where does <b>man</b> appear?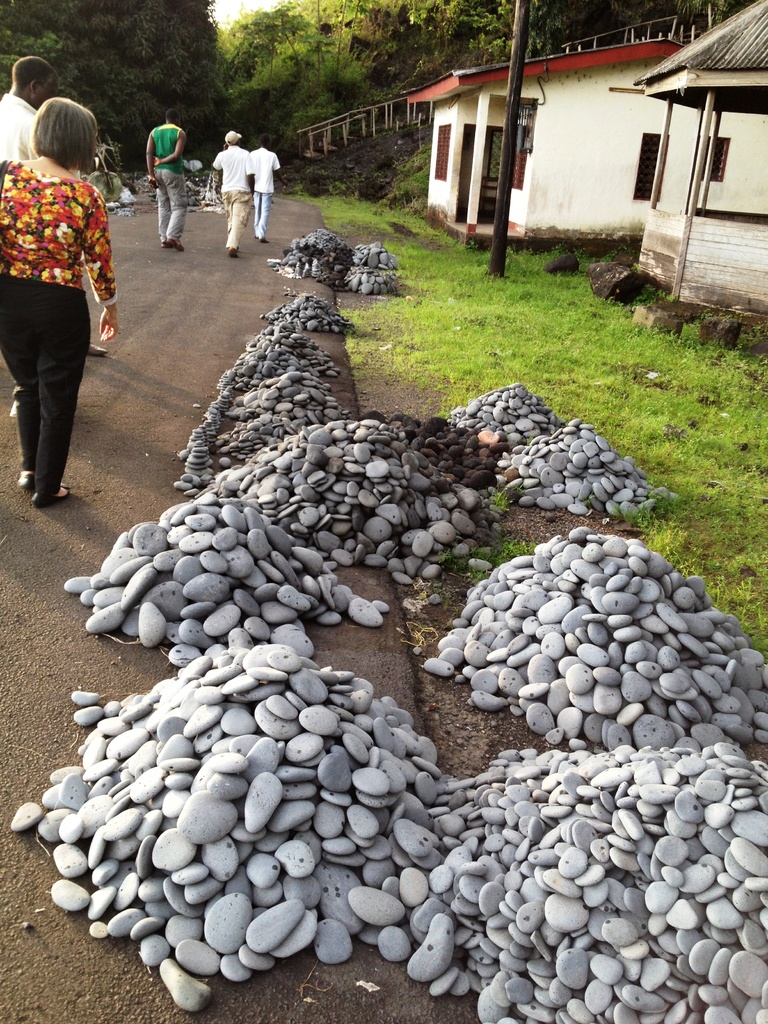
Appears at 213/127/255/257.
